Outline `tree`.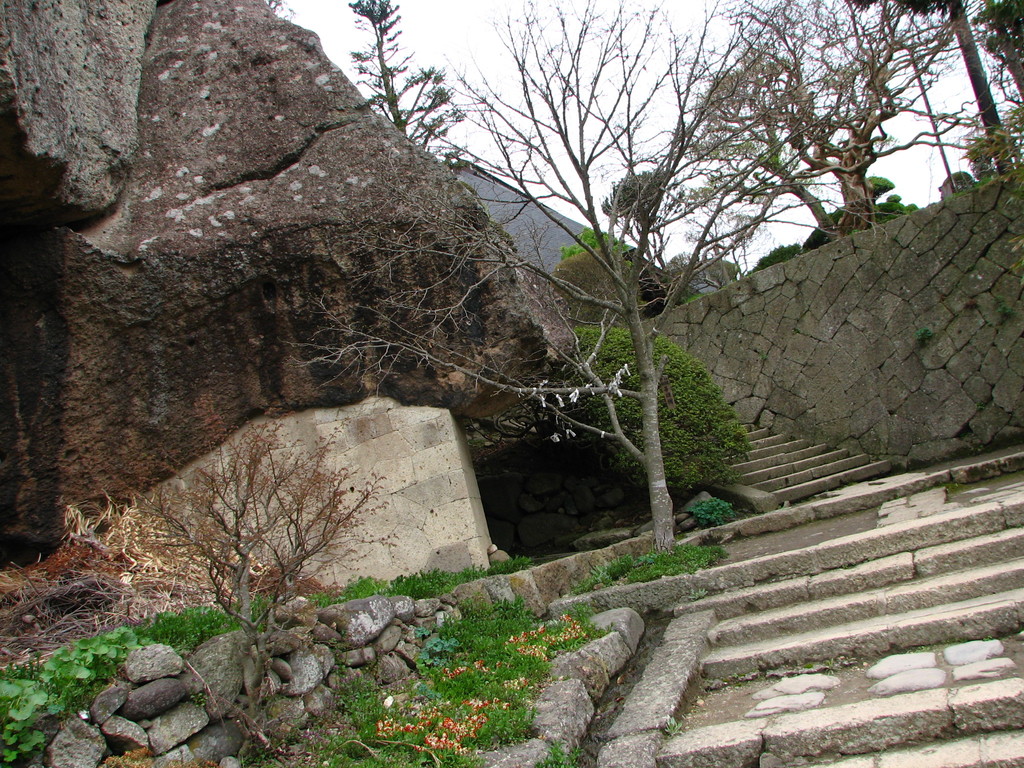
Outline: bbox=[828, 0, 1007, 173].
